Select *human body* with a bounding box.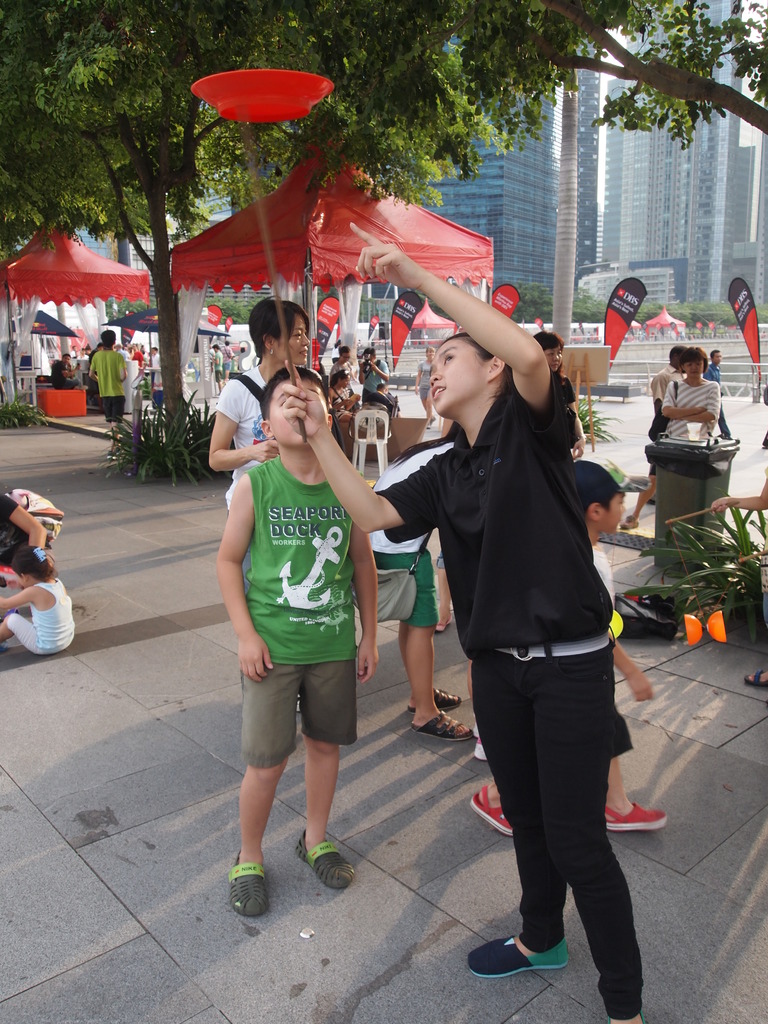
<bbox>463, 538, 676, 836</bbox>.
